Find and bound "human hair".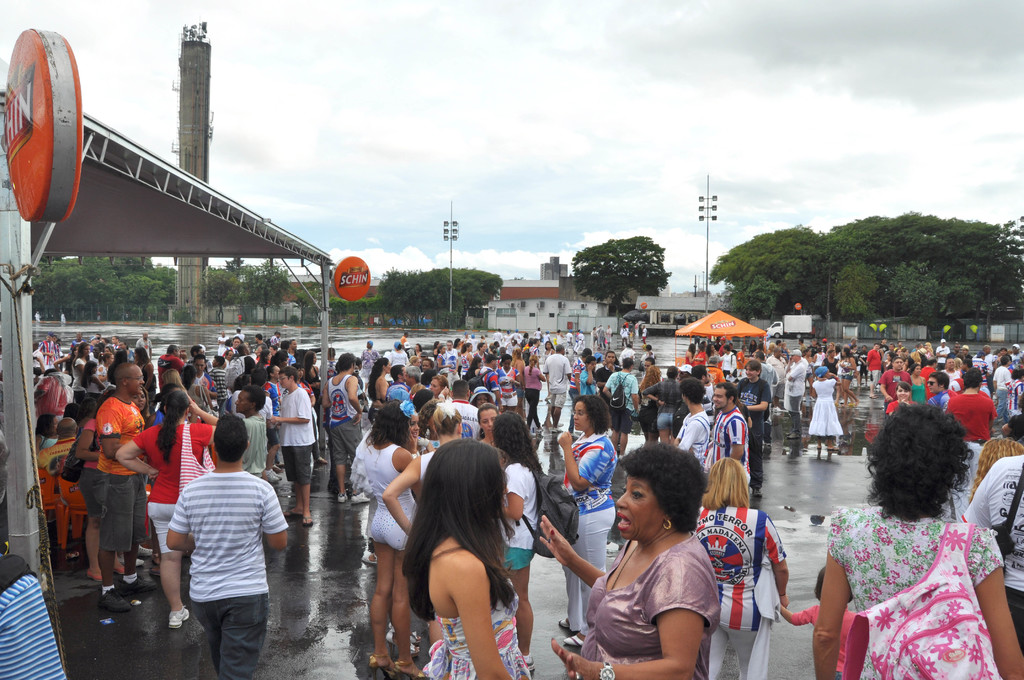
Bound: 179/362/205/385.
